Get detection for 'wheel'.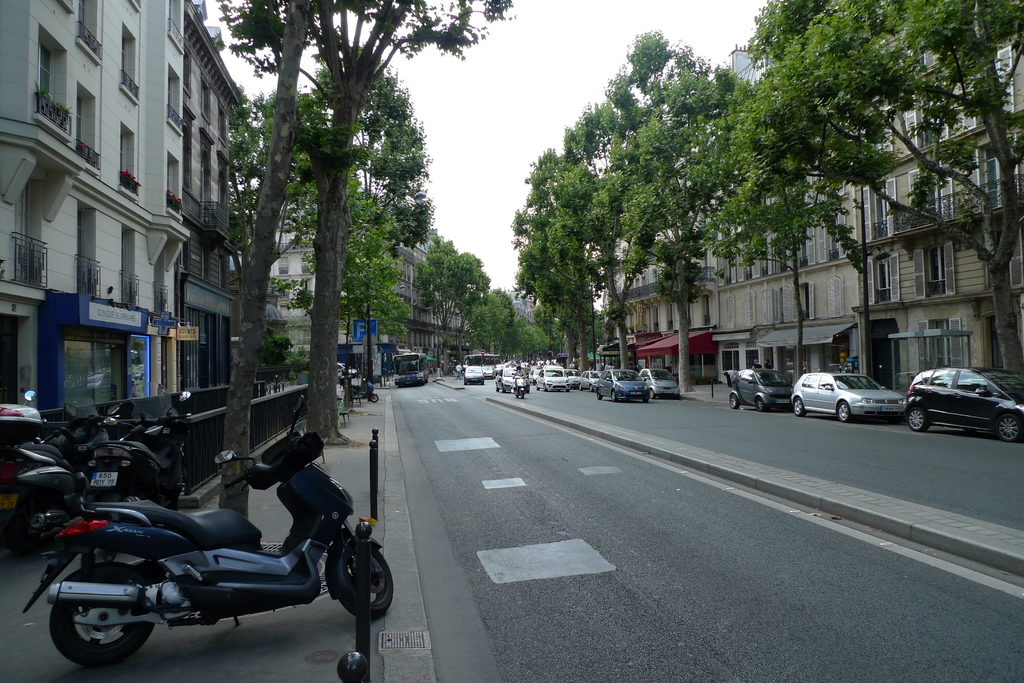
Detection: <bbox>520, 390, 525, 398</bbox>.
